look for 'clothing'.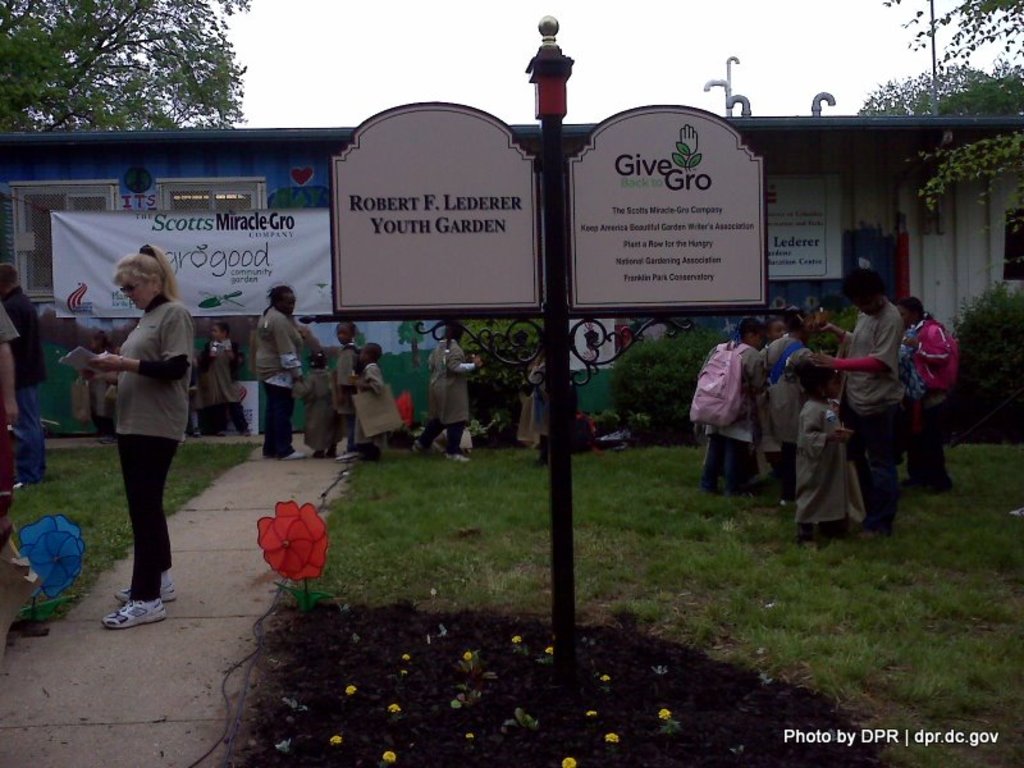
Found: locate(0, 298, 20, 339).
